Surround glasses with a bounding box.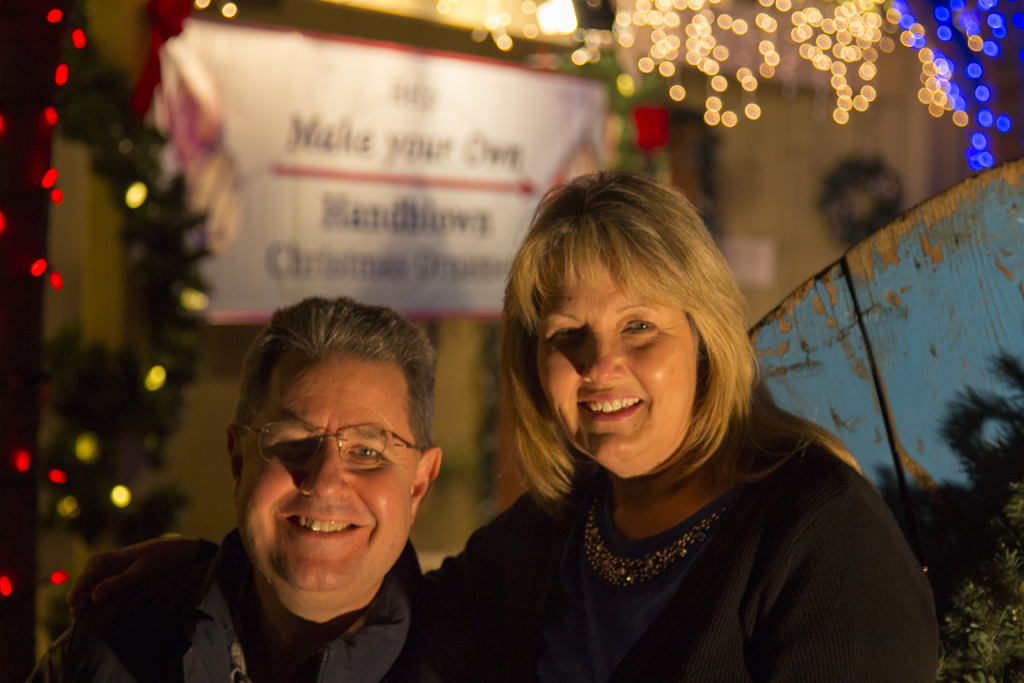
bbox=(247, 417, 428, 468).
